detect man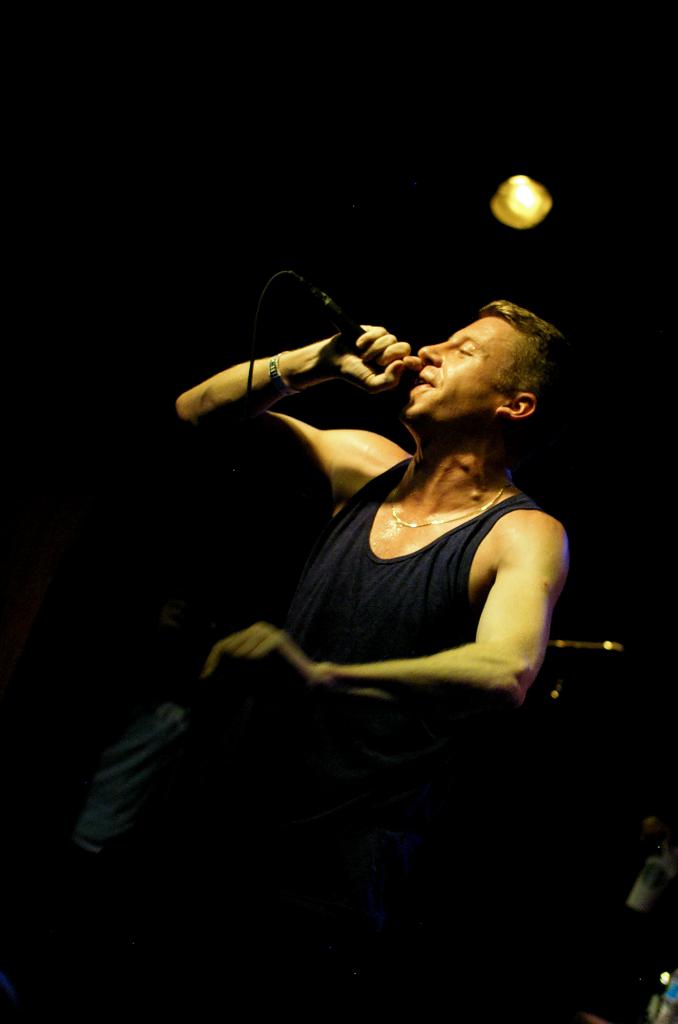
x1=99 y1=291 x2=576 y2=1023
